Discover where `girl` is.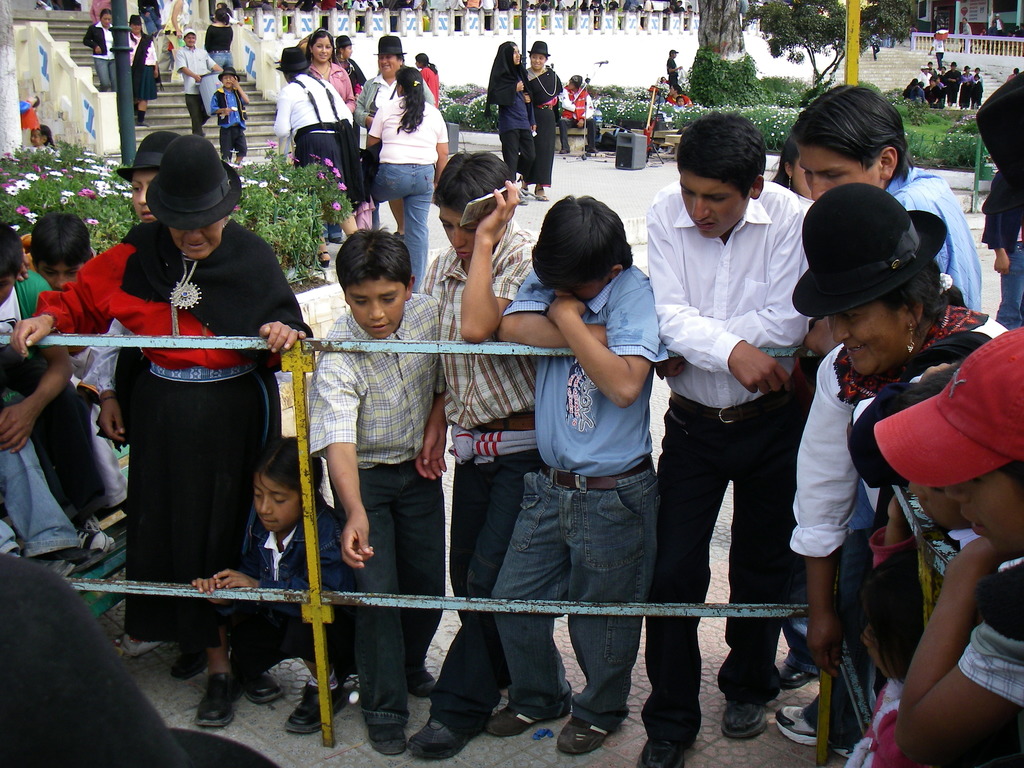
Discovered at rect(189, 437, 341, 734).
